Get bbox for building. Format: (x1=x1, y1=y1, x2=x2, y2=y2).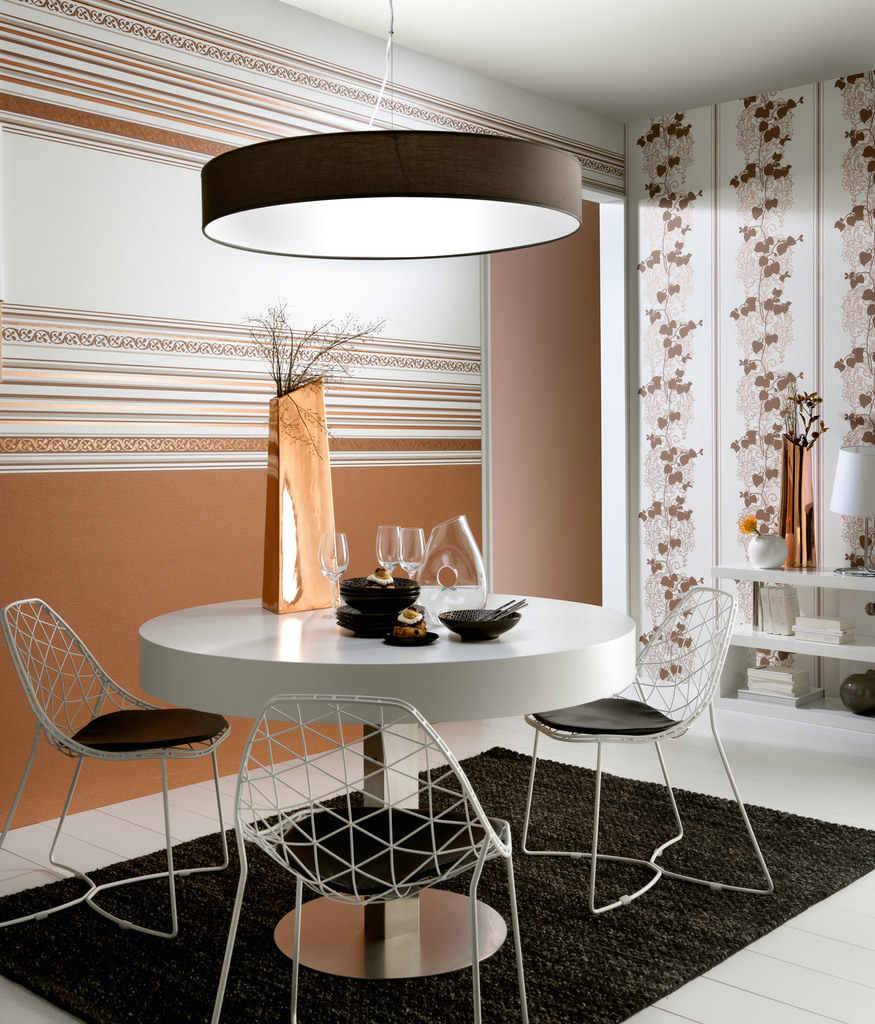
(x1=0, y1=0, x2=874, y2=1023).
